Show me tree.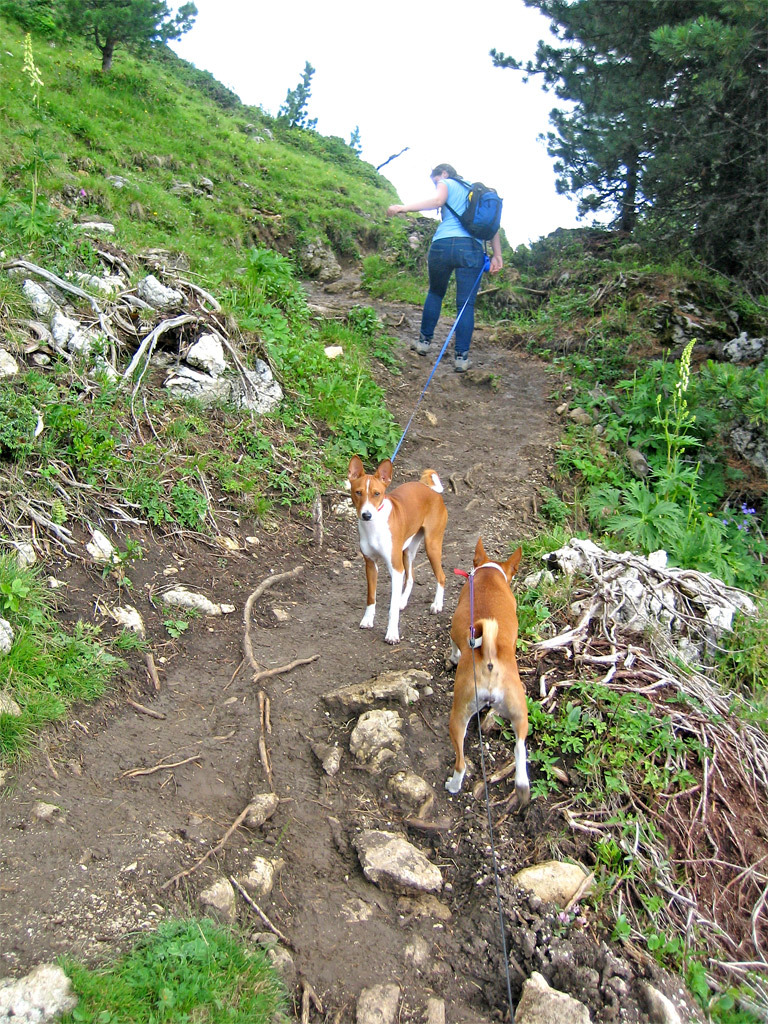
tree is here: [left=0, top=0, right=208, bottom=70].
